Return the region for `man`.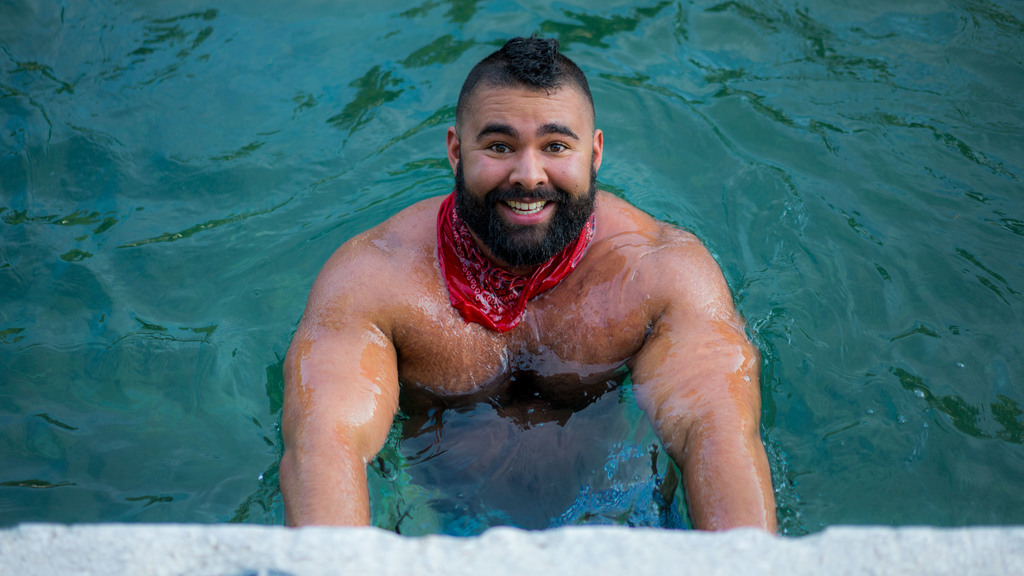
{"x1": 272, "y1": 31, "x2": 737, "y2": 531}.
